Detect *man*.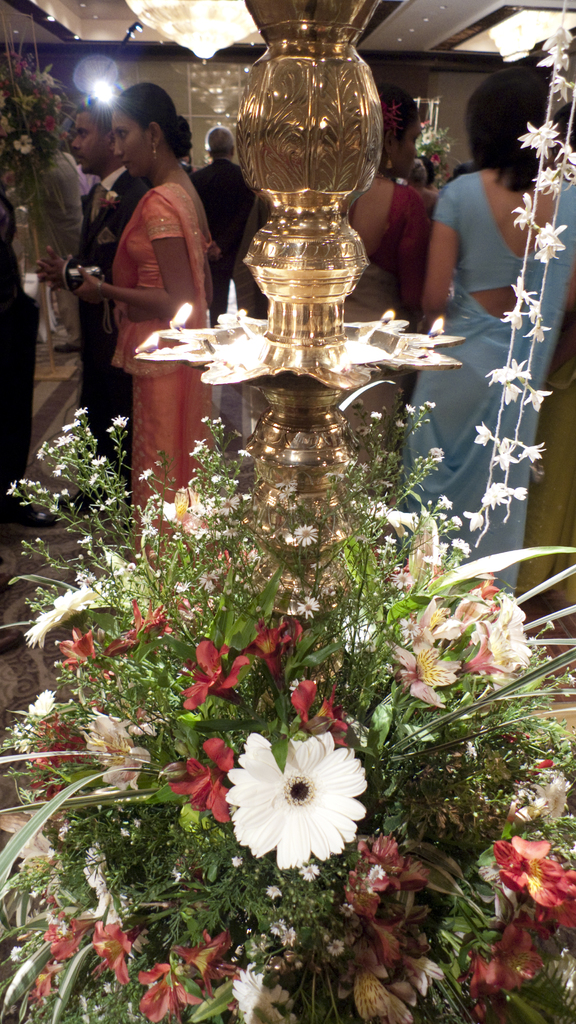
Detected at crop(189, 128, 255, 334).
